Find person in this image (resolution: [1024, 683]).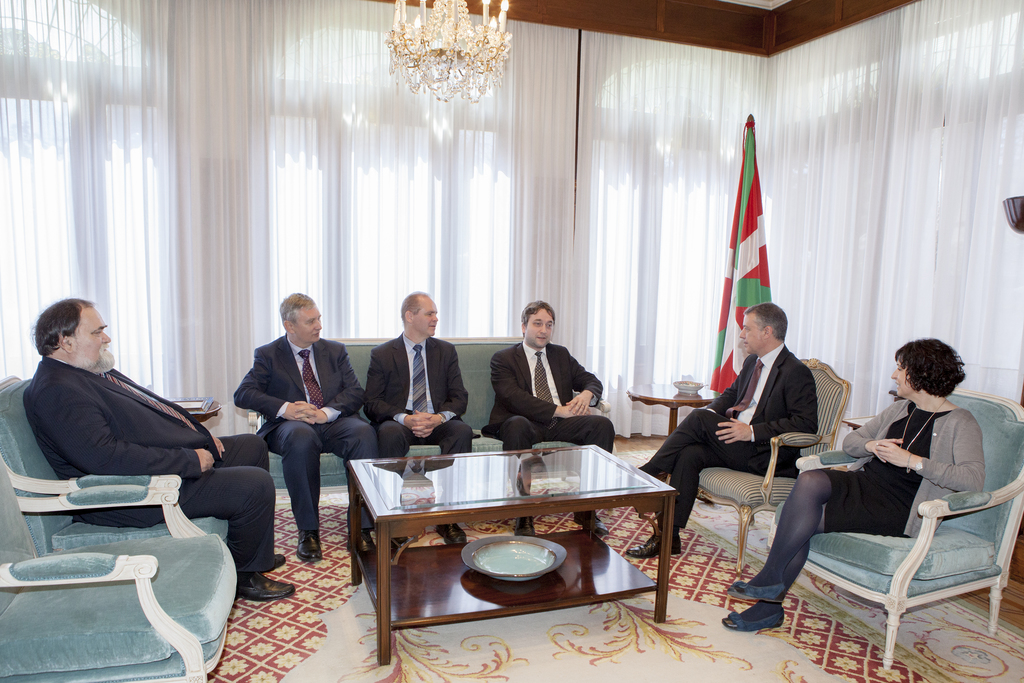
<box>231,293,376,559</box>.
